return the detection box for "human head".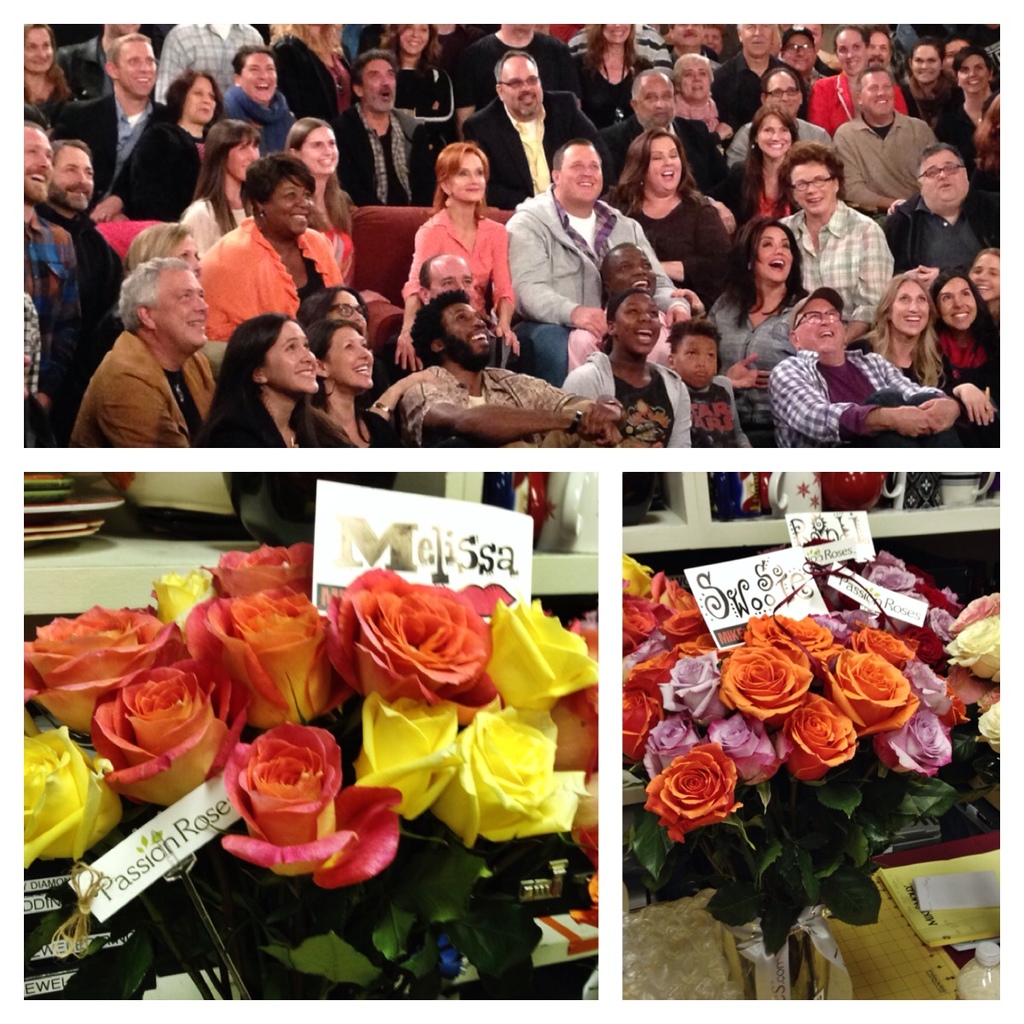
x1=674, y1=17, x2=702, y2=49.
